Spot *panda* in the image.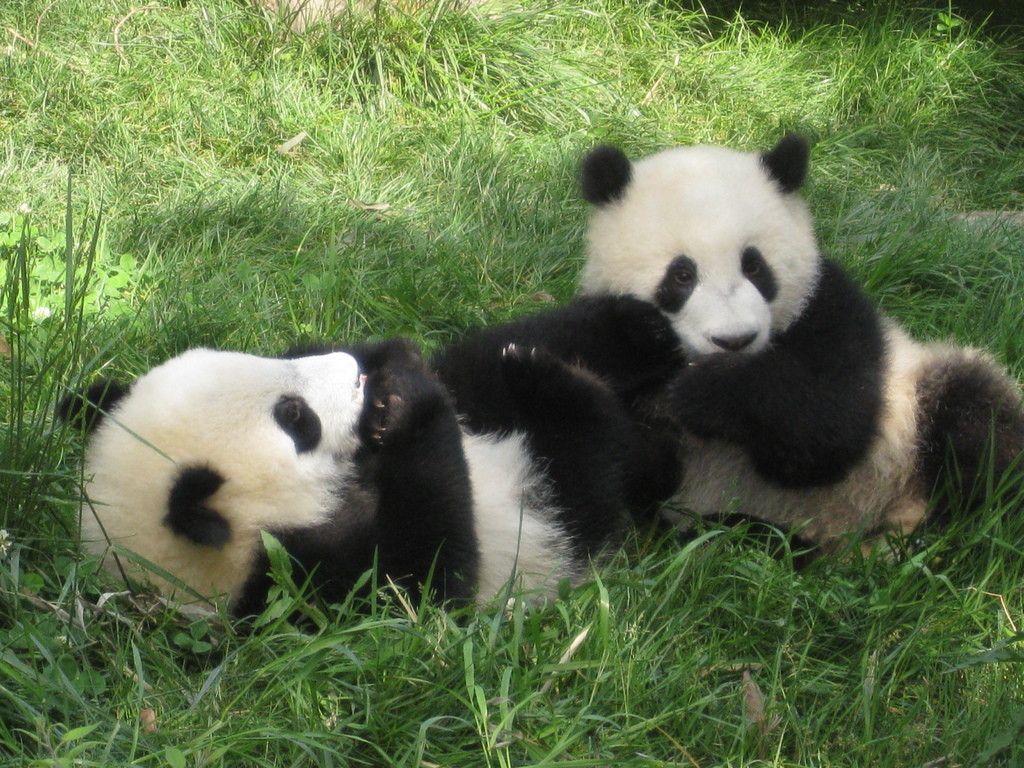
*panda* found at pyautogui.locateOnScreen(443, 127, 1023, 591).
